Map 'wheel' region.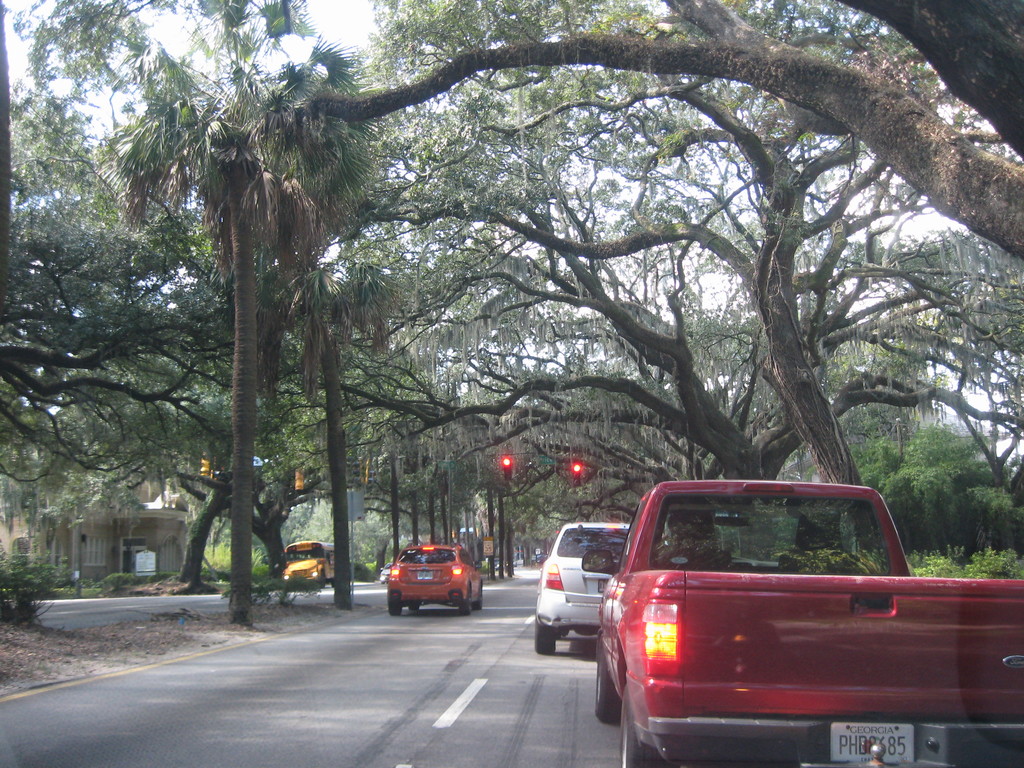
Mapped to x1=459, y1=588, x2=472, y2=617.
